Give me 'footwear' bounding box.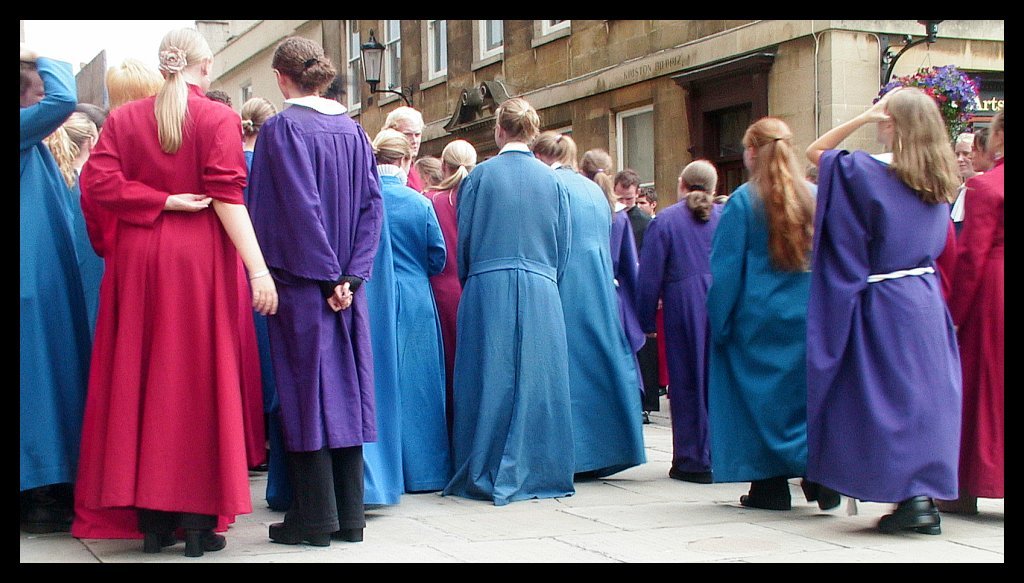
crop(148, 527, 177, 555).
